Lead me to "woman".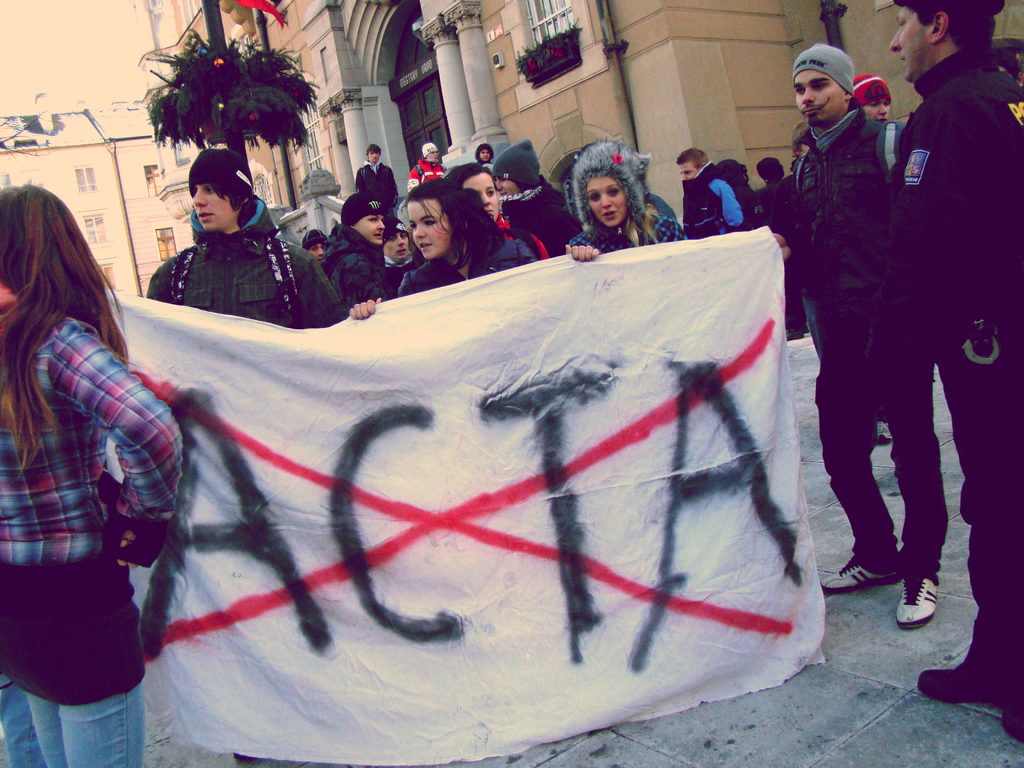
Lead to x1=344, y1=182, x2=605, y2=315.
